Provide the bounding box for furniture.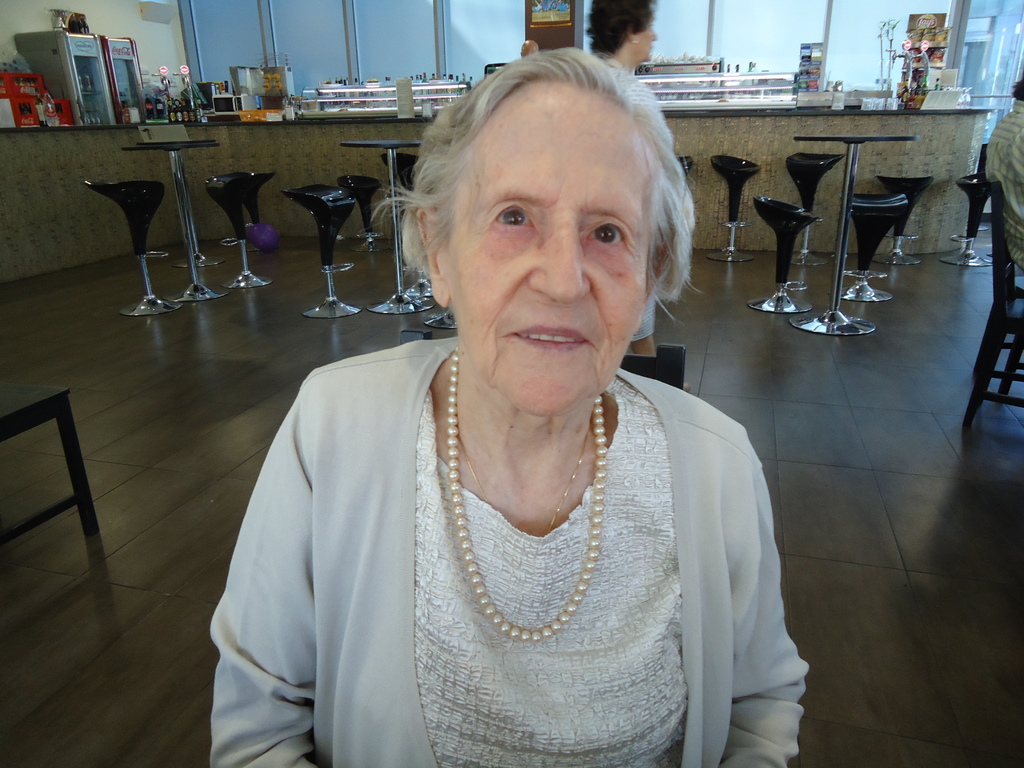
box(119, 140, 228, 301).
